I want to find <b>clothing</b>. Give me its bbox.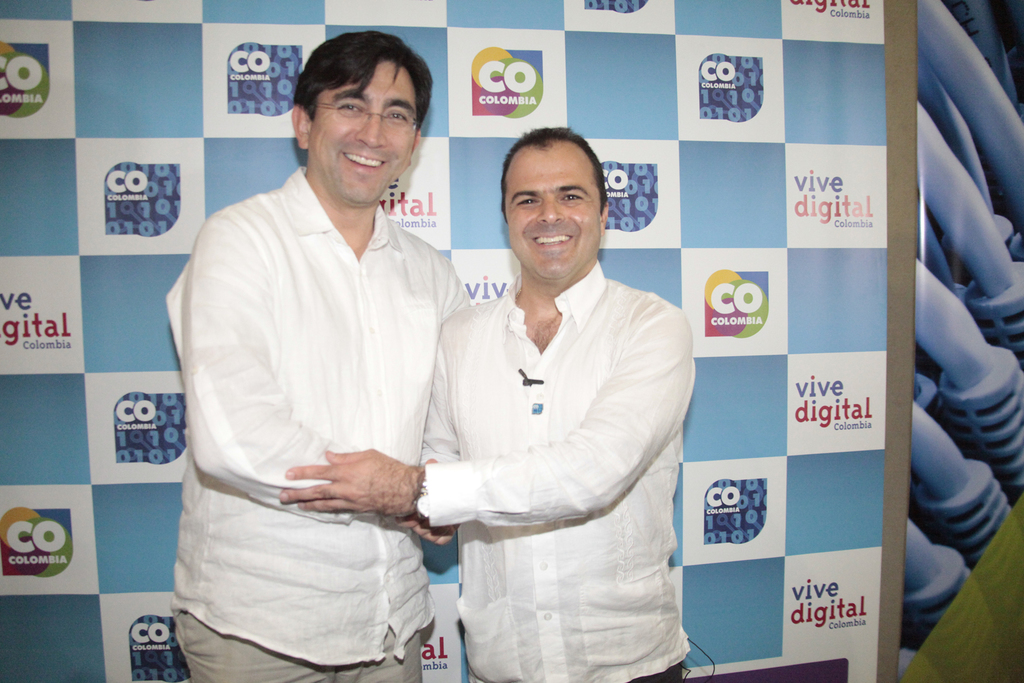
l=408, t=221, r=703, b=659.
